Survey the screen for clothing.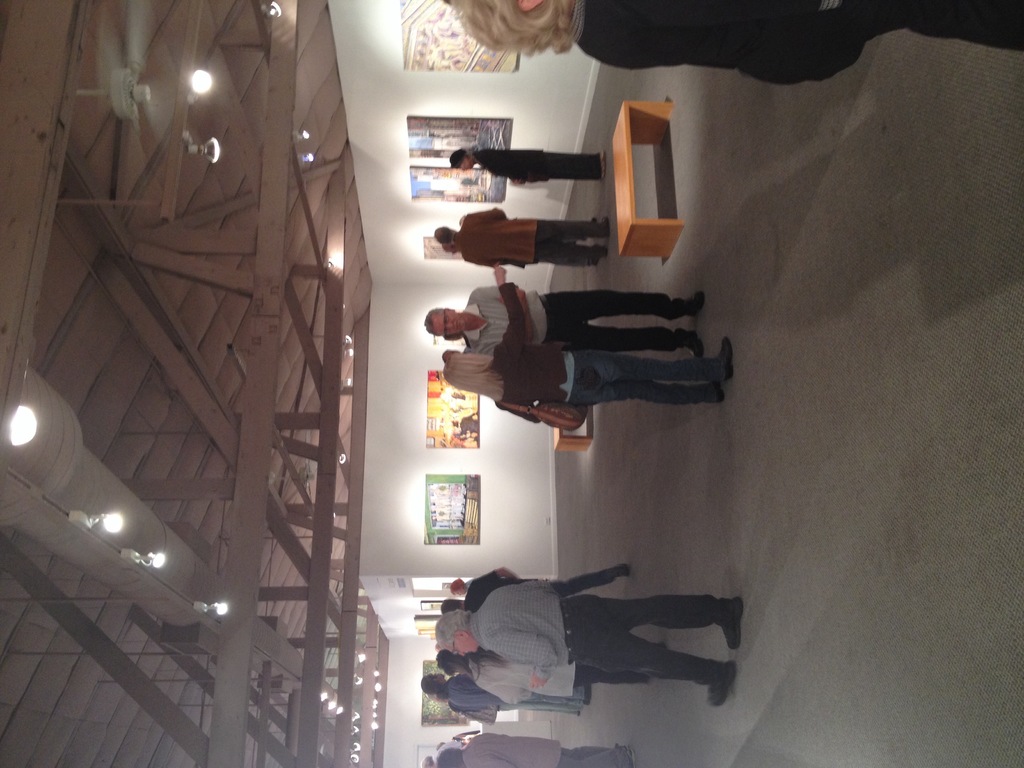
Survey found: crop(461, 251, 545, 266).
